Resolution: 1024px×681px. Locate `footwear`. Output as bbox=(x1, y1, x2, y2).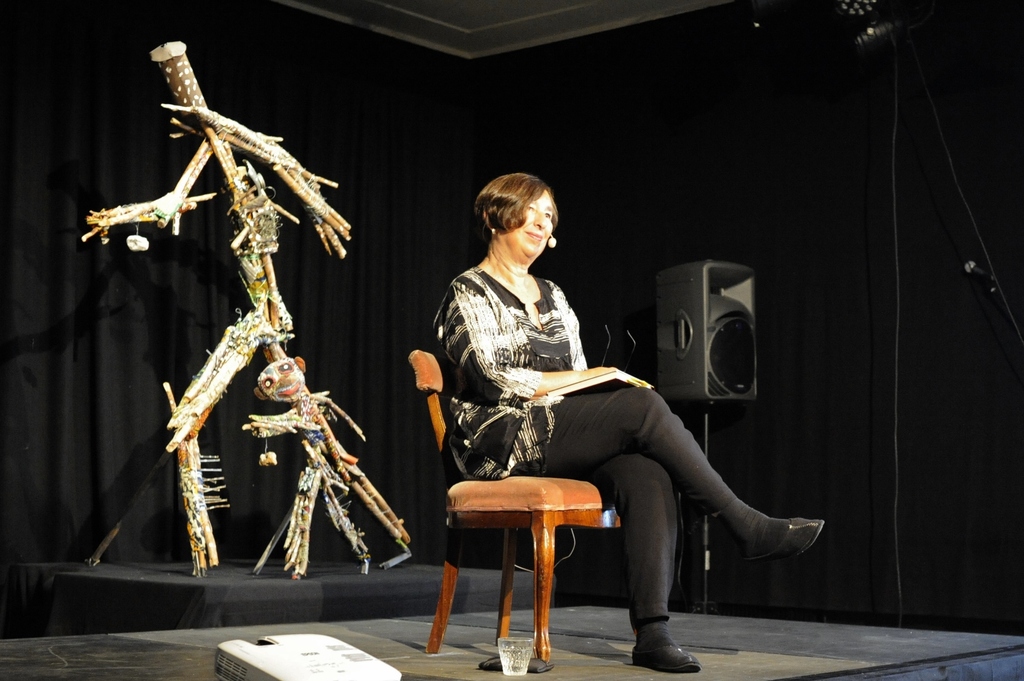
bbox=(628, 645, 705, 673).
